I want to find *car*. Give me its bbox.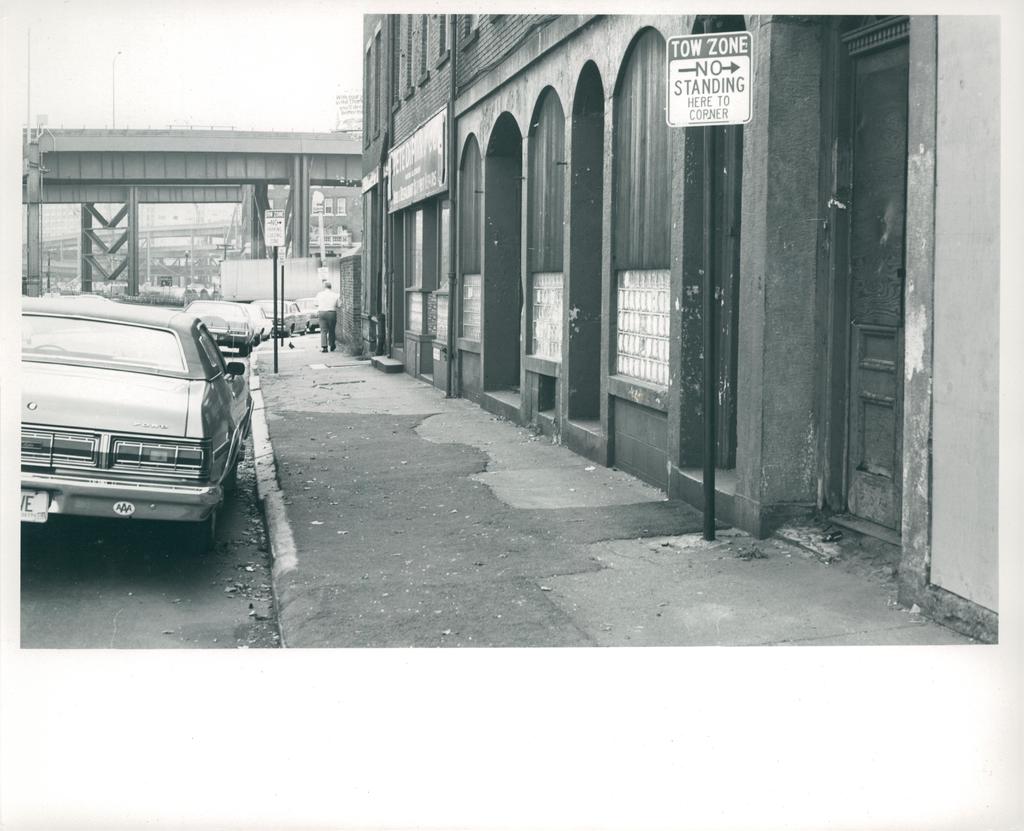
Rect(18, 295, 256, 551).
